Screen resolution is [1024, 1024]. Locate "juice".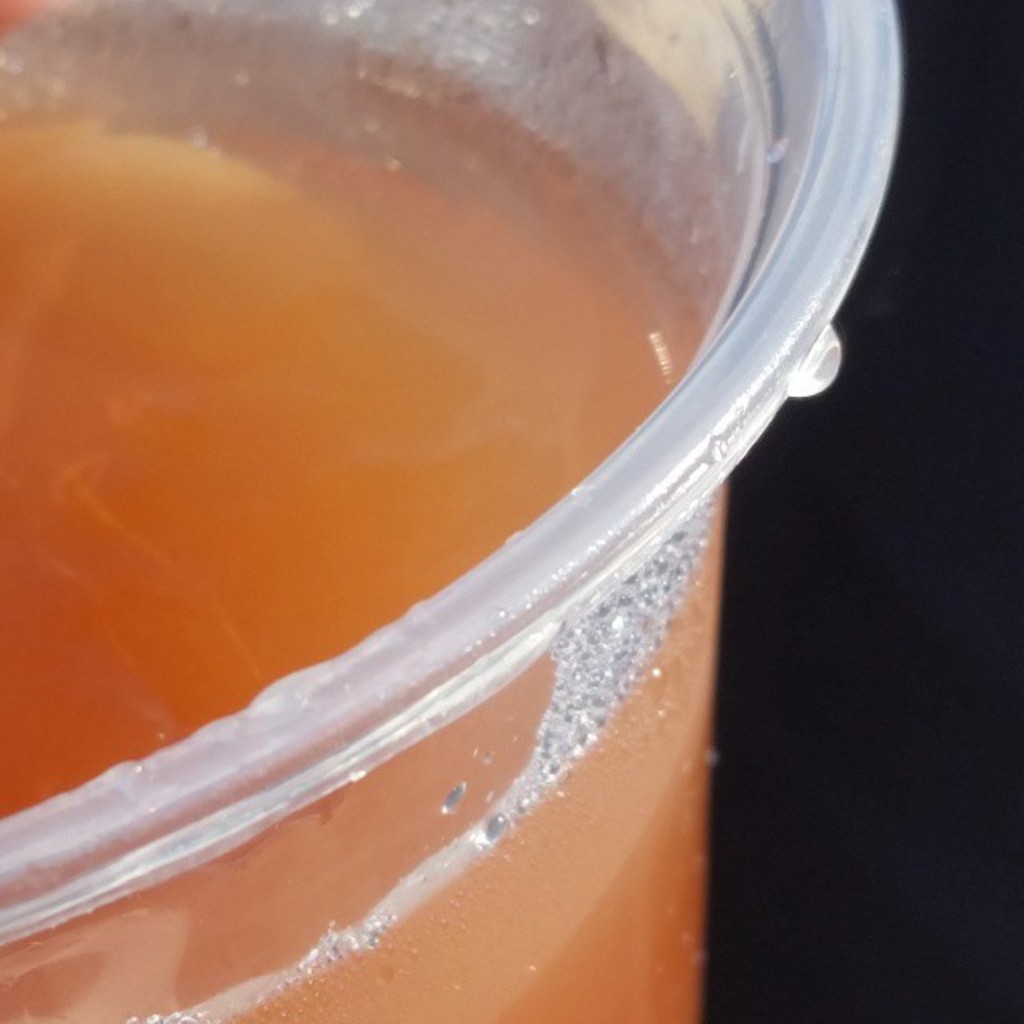
rect(0, 0, 714, 1022).
